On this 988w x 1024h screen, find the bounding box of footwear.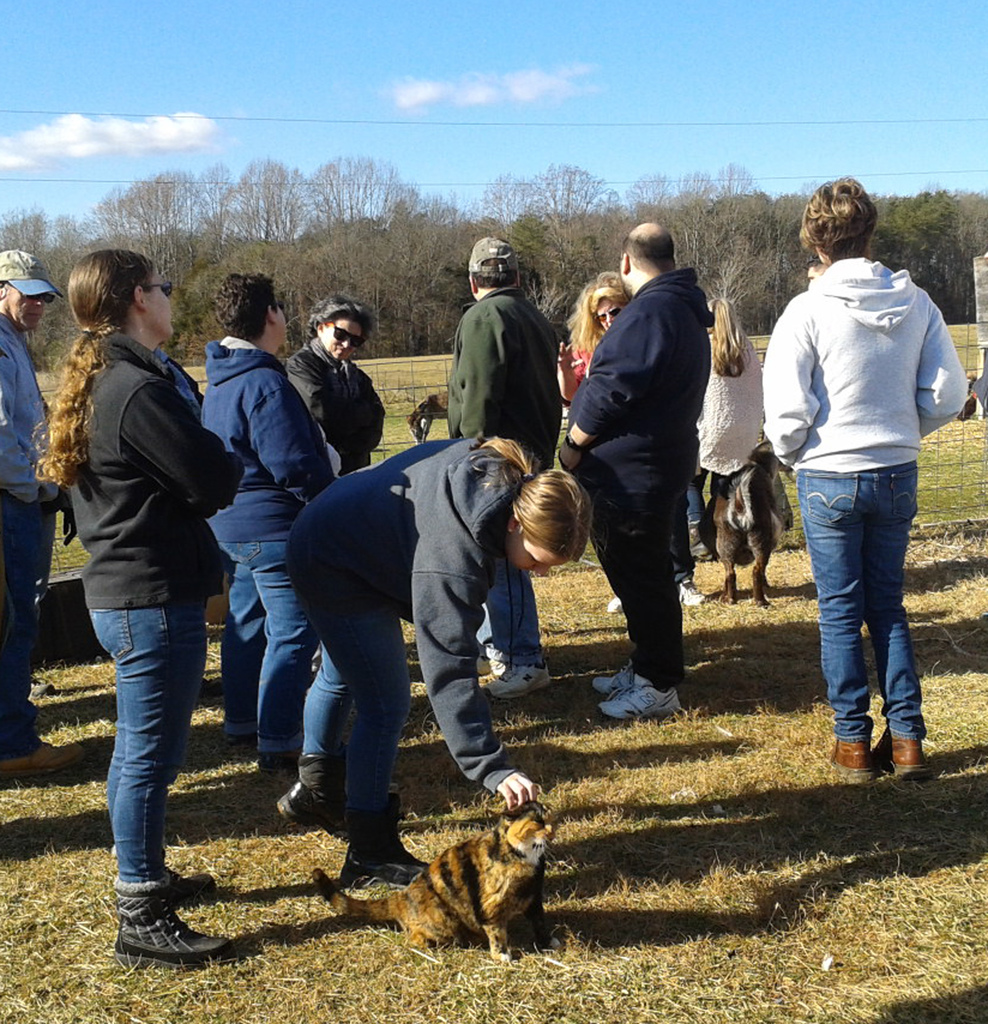
Bounding box: region(474, 653, 506, 676).
